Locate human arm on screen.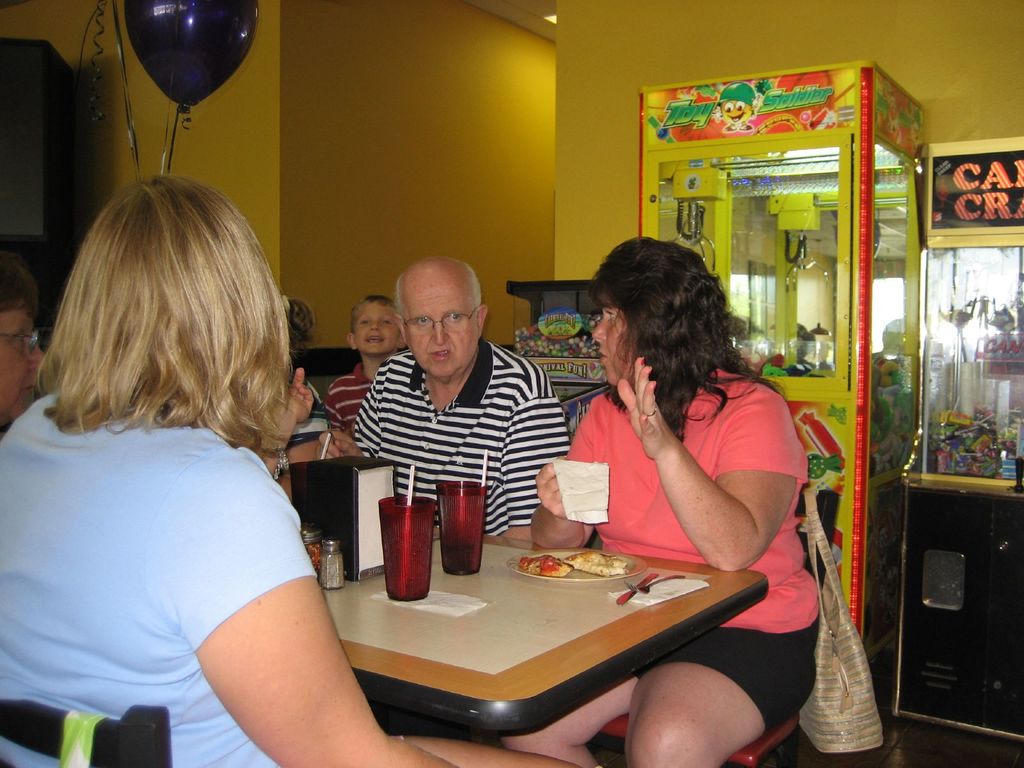
On screen at [x1=532, y1=413, x2=594, y2=548].
